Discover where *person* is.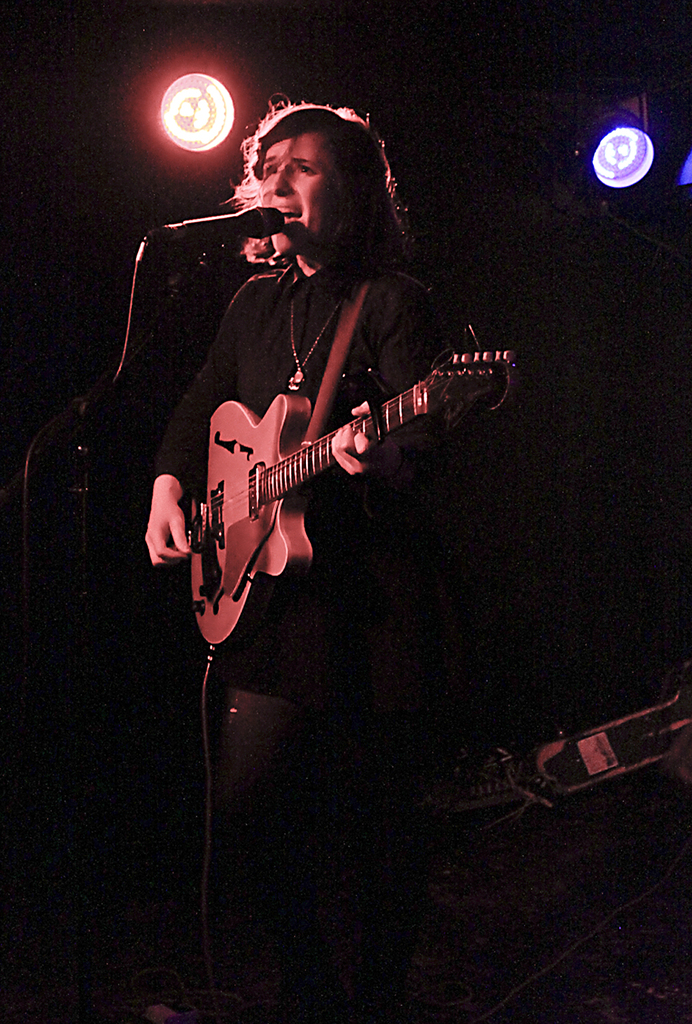
Discovered at BBox(160, 85, 460, 594).
